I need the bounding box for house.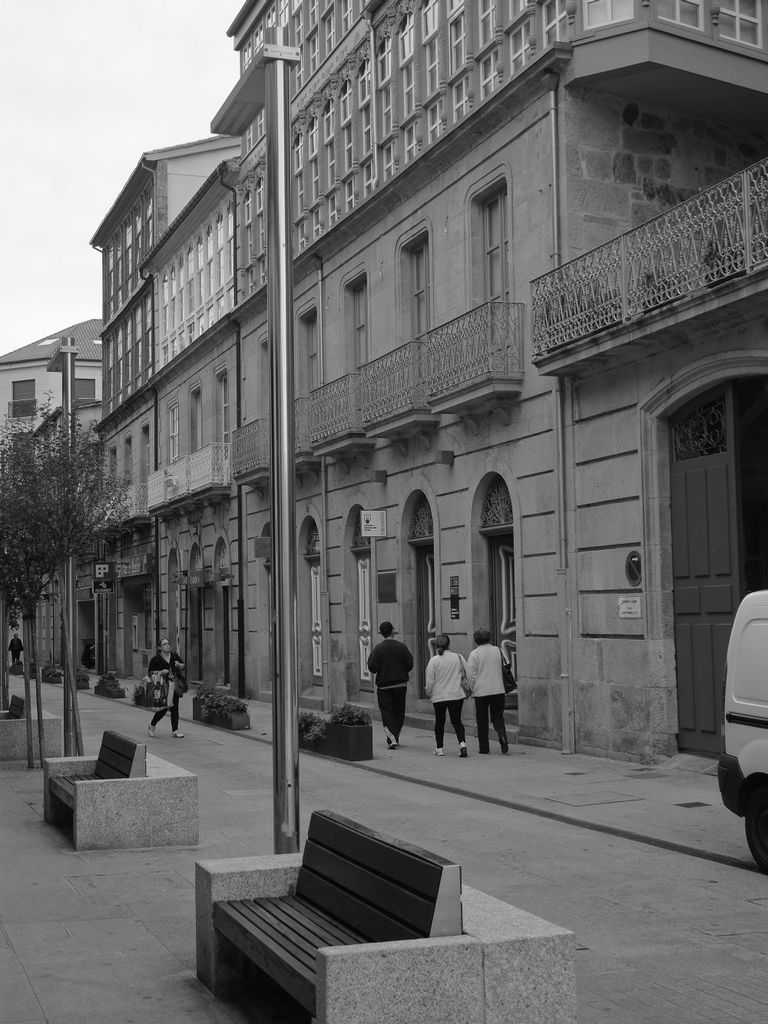
Here it is: 104,162,190,663.
